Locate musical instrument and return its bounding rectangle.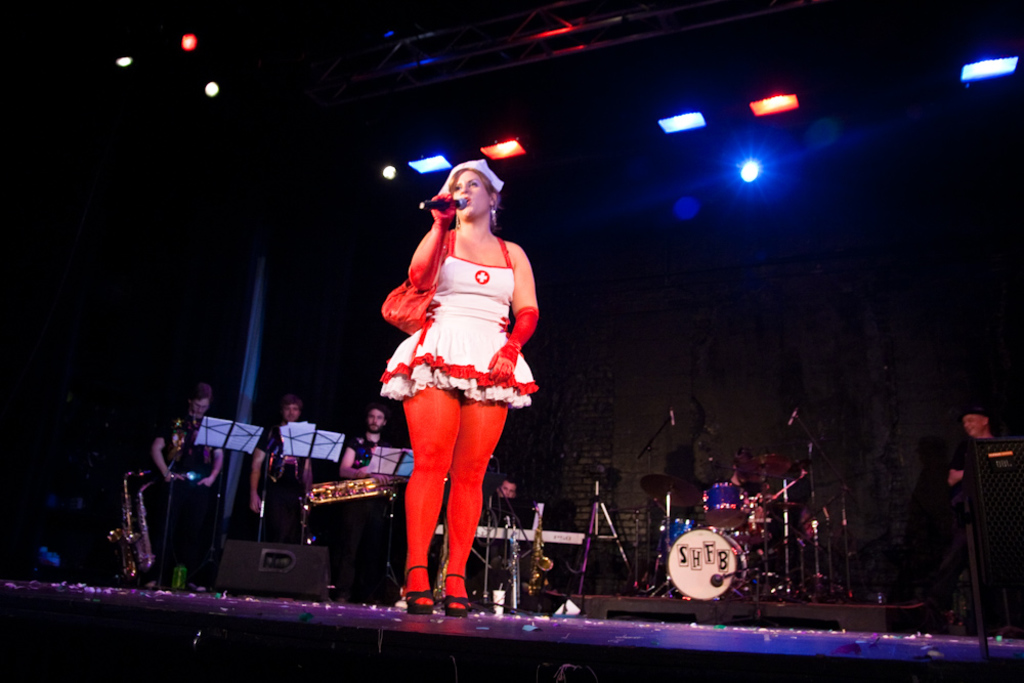
bbox=(666, 512, 693, 547).
